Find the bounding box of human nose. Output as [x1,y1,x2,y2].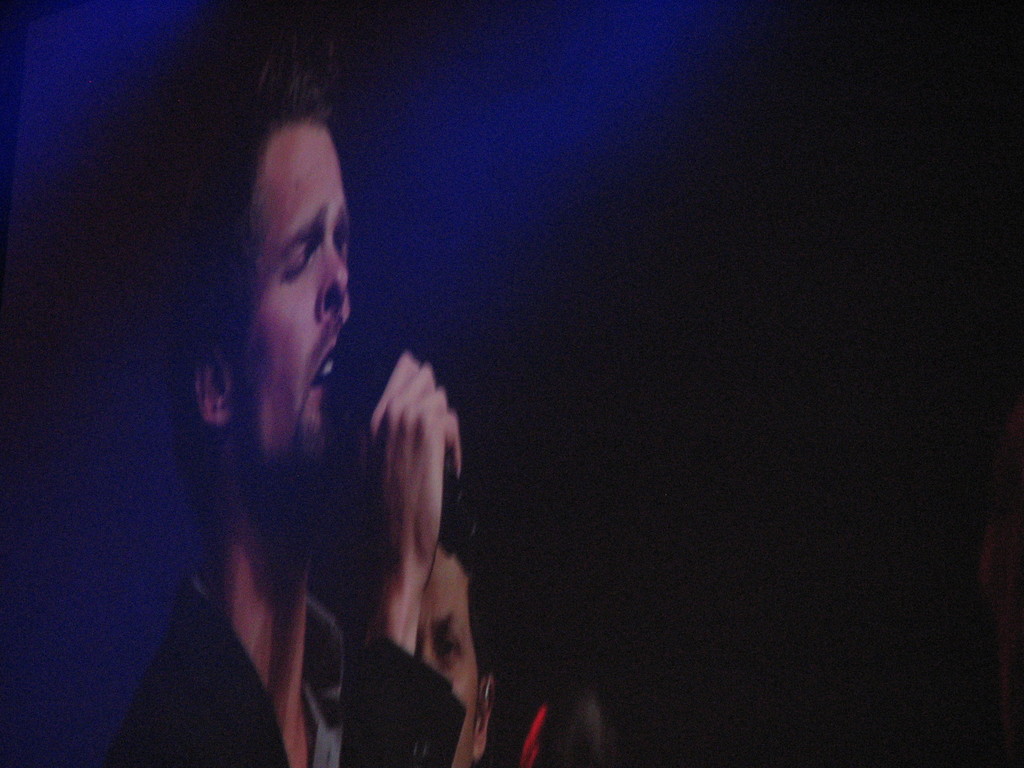
[314,237,349,317].
